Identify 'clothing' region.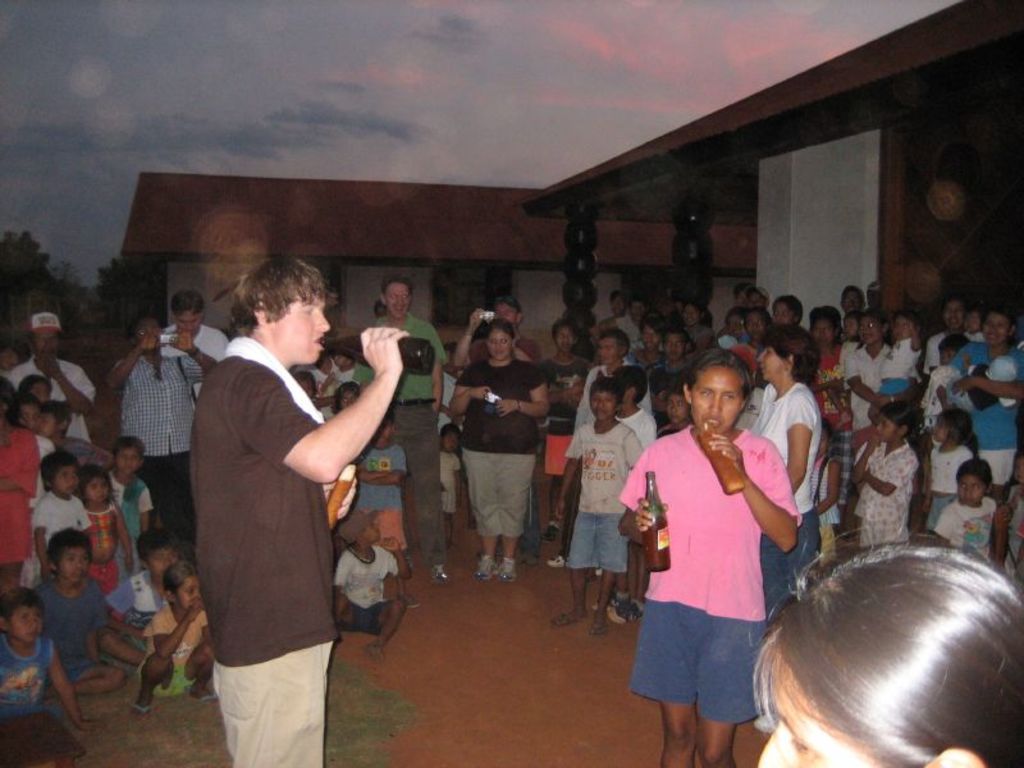
Region: l=4, t=358, r=96, b=443.
